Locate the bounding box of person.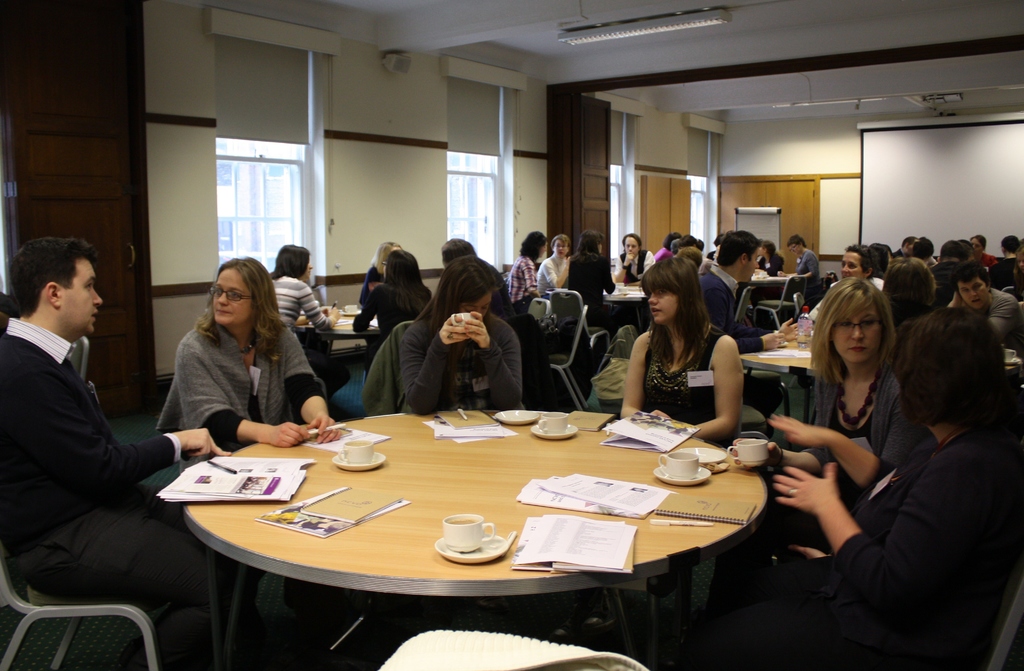
Bounding box: [953, 261, 1023, 355].
